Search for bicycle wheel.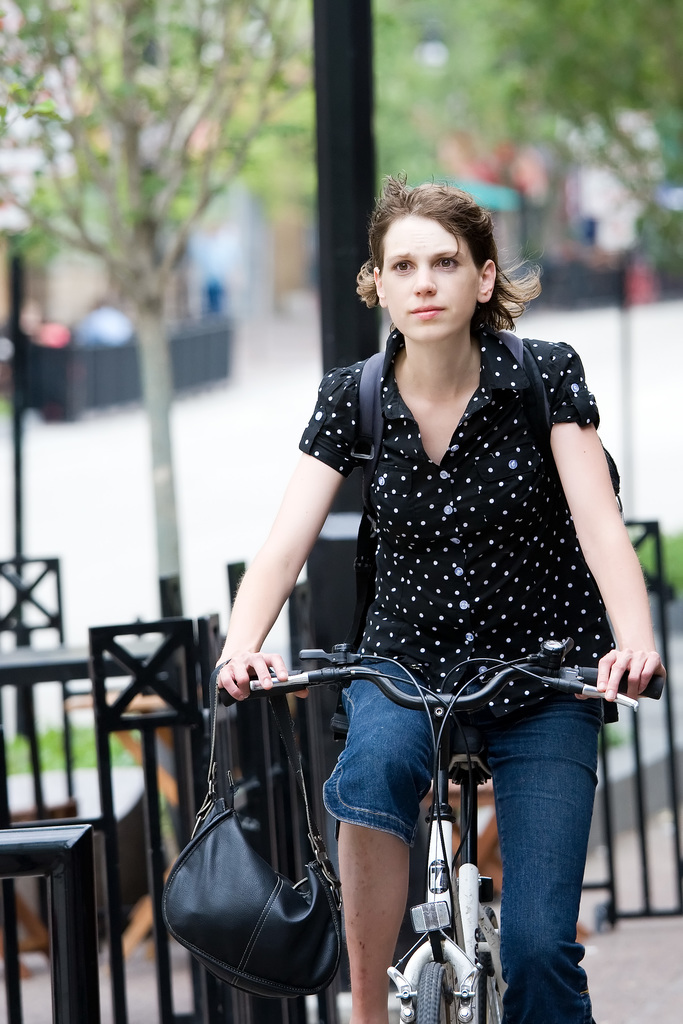
Found at [409,961,461,1023].
